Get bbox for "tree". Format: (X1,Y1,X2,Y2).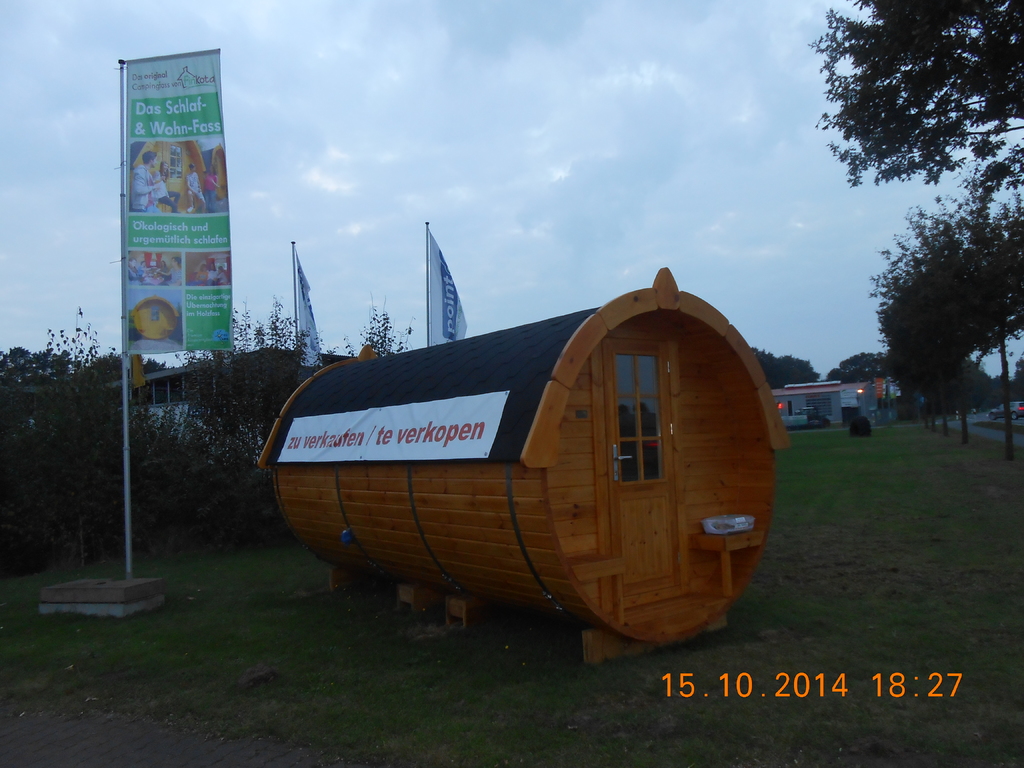
(752,346,784,392).
